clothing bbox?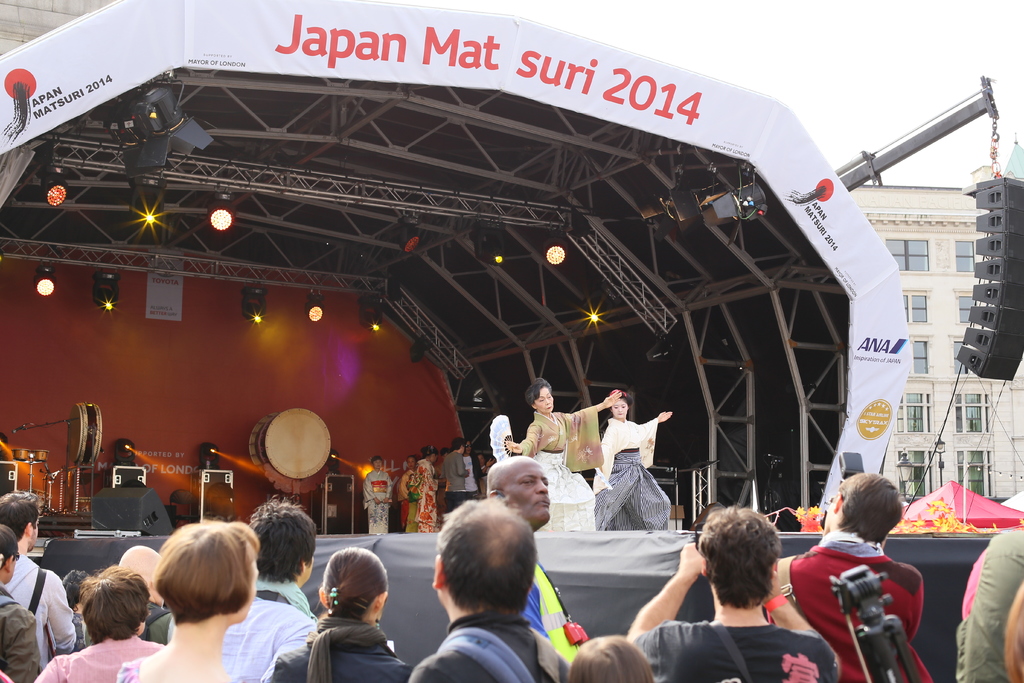
rect(410, 614, 572, 682)
